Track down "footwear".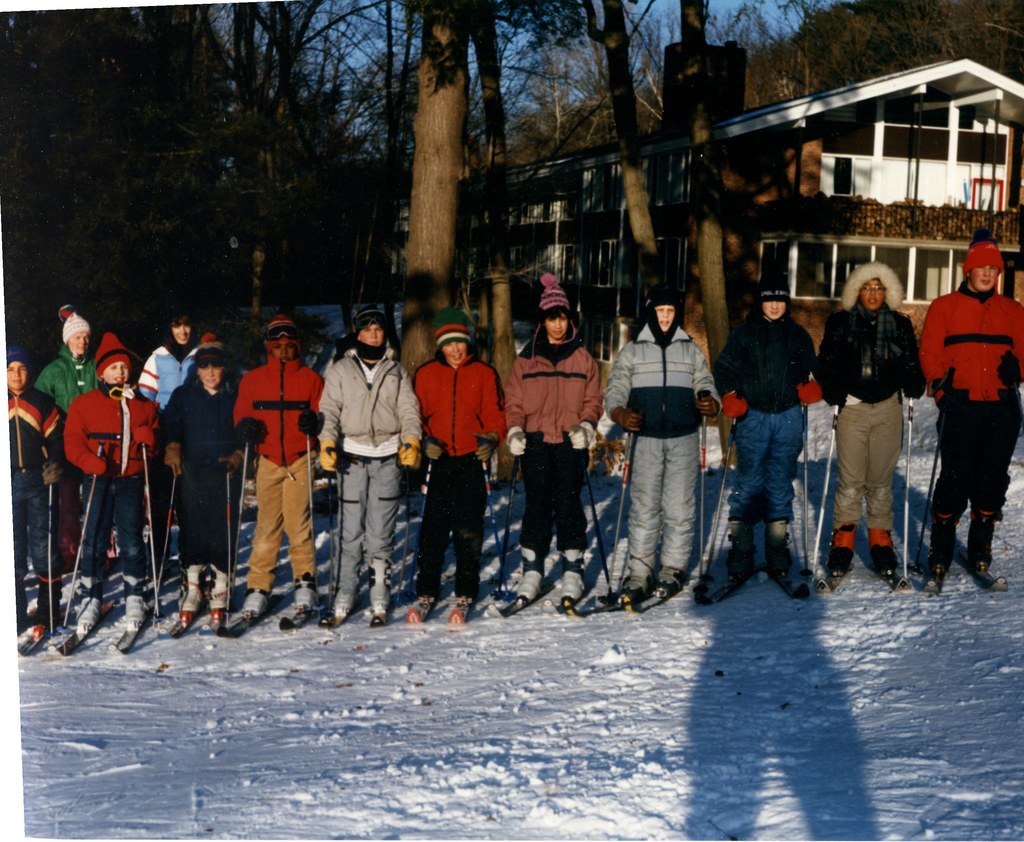
Tracked to x1=458, y1=600, x2=472, y2=620.
